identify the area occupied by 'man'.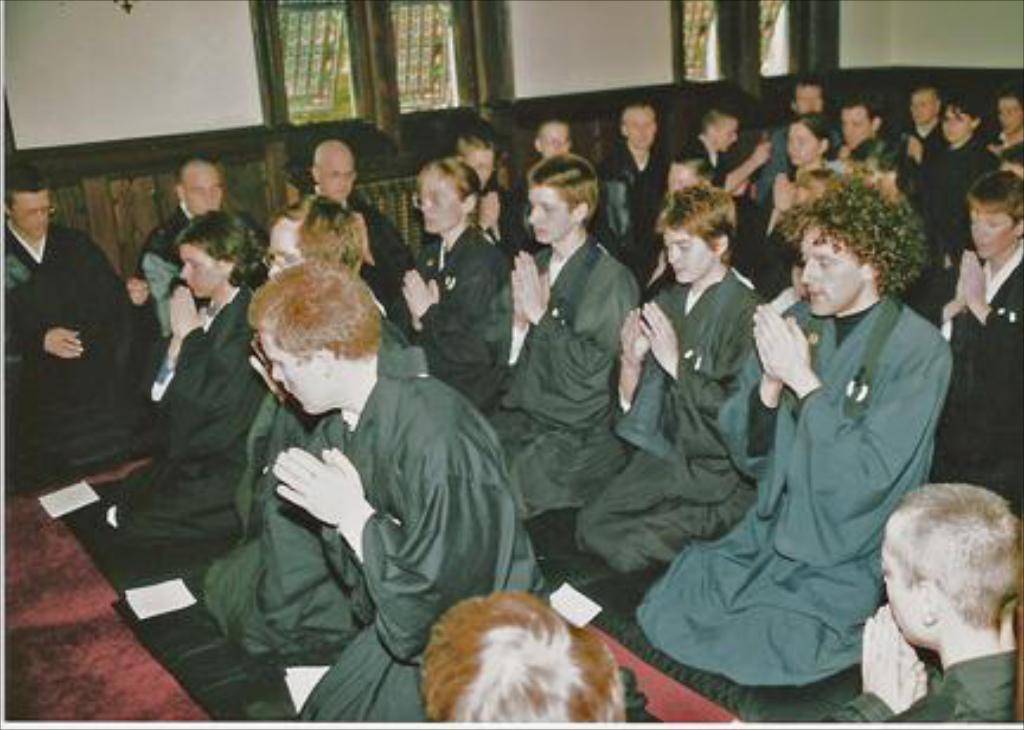
Area: BBox(593, 100, 673, 294).
